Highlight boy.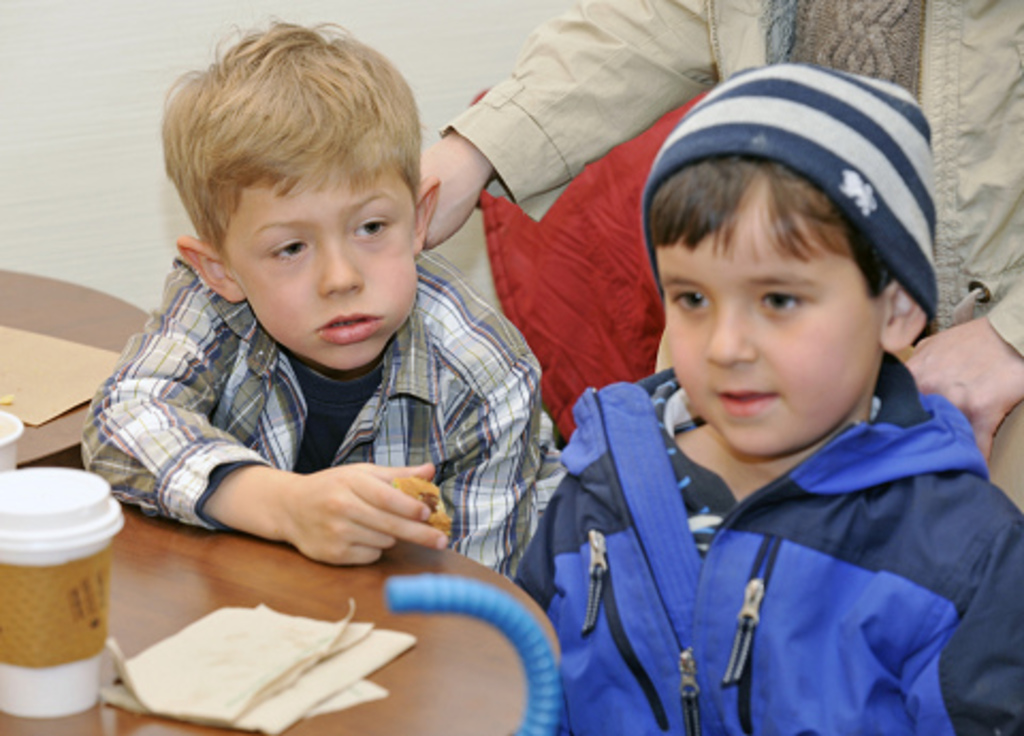
Highlighted region: box(512, 62, 1022, 734).
